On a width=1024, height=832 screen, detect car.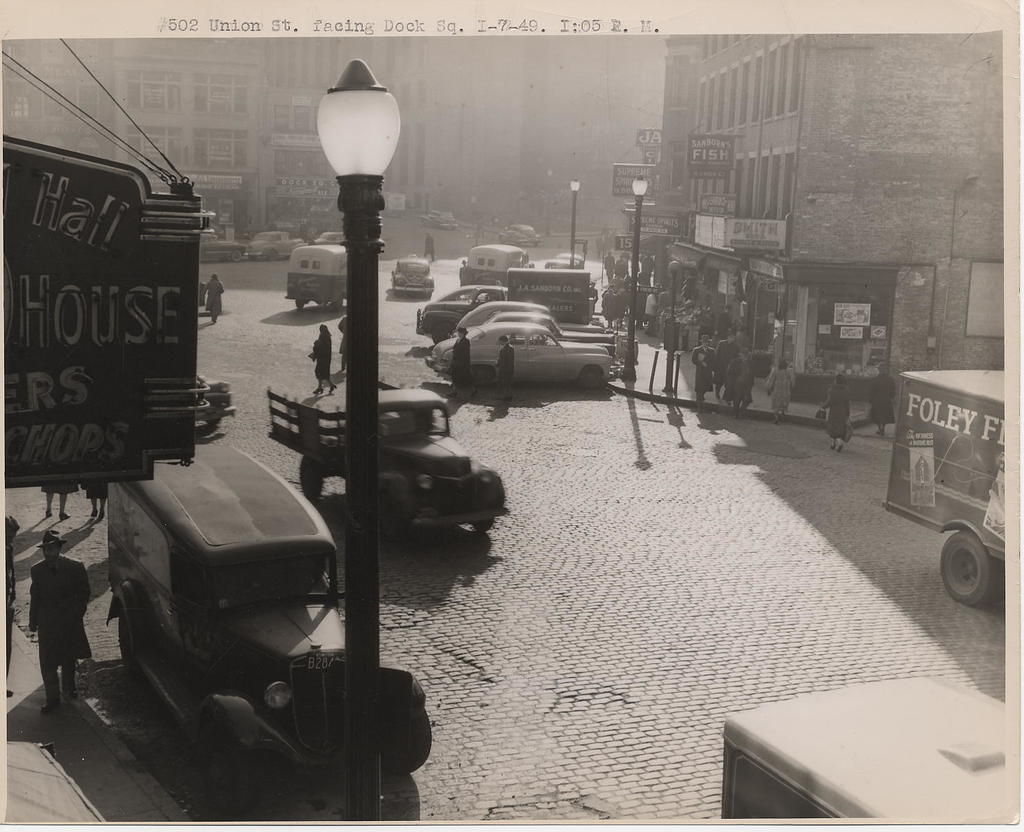
bbox(480, 311, 610, 344).
